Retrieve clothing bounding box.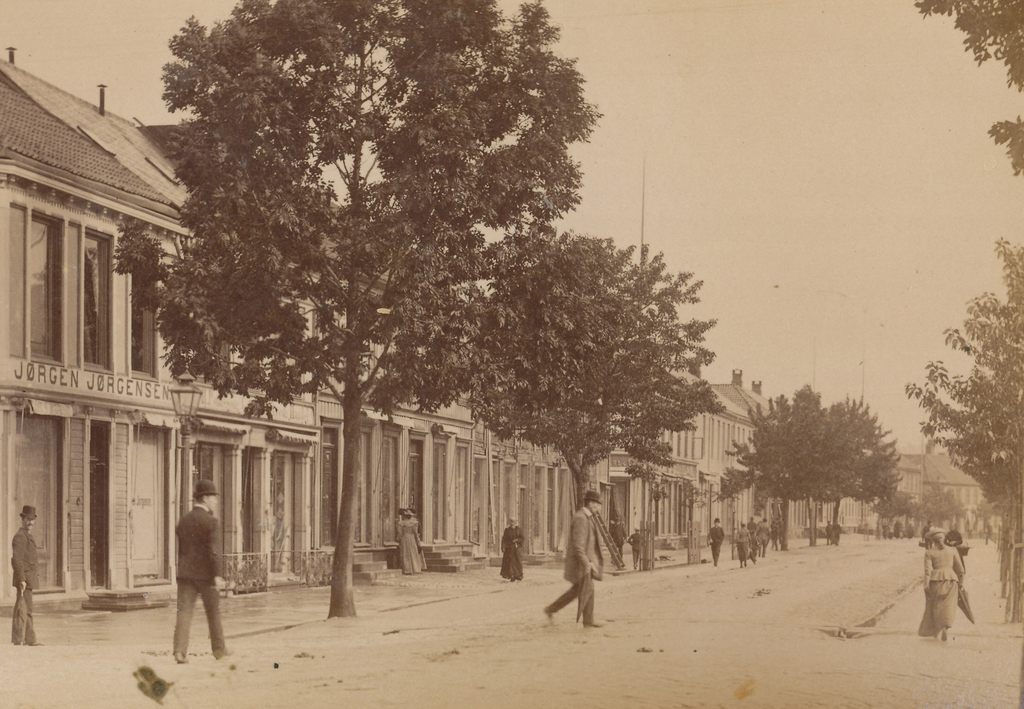
Bounding box: pyautogui.locateOnScreen(762, 514, 769, 546).
